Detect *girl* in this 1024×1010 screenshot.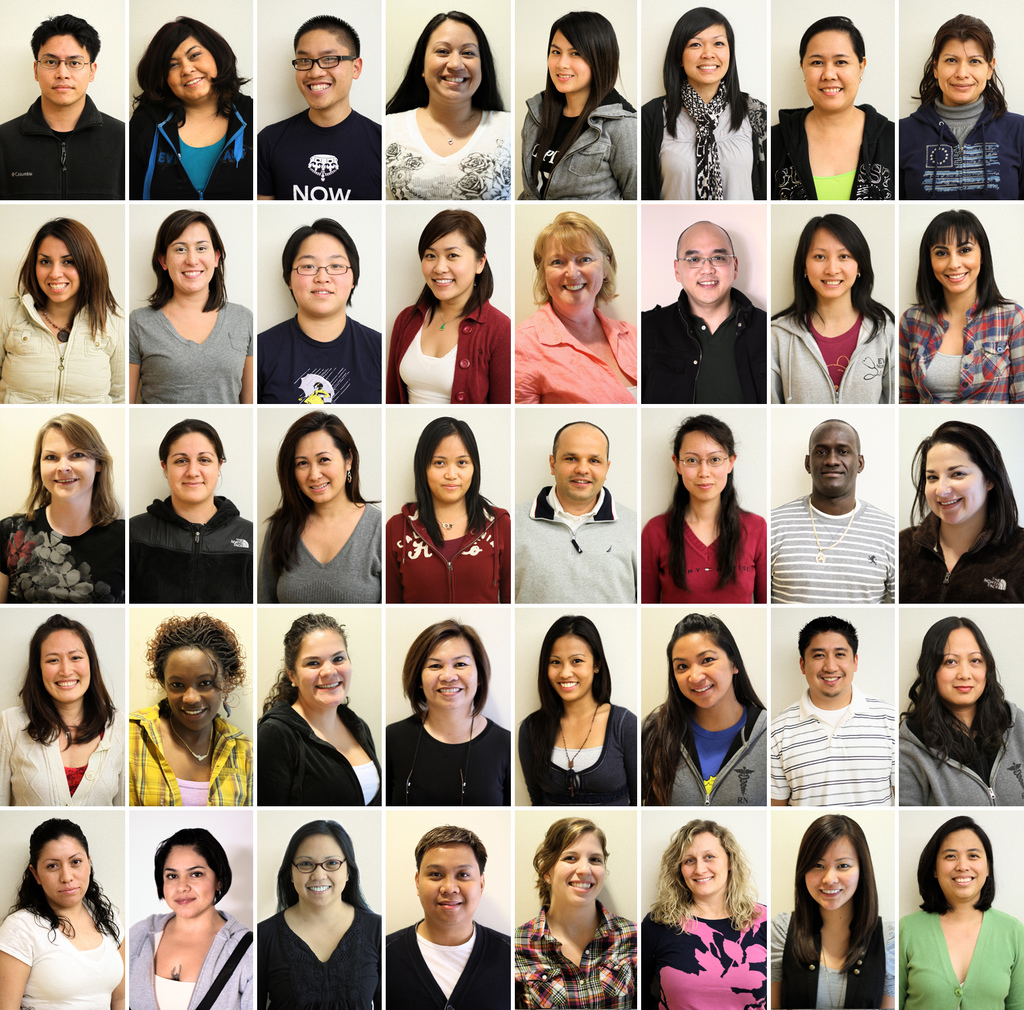
Detection: Rect(256, 614, 385, 811).
